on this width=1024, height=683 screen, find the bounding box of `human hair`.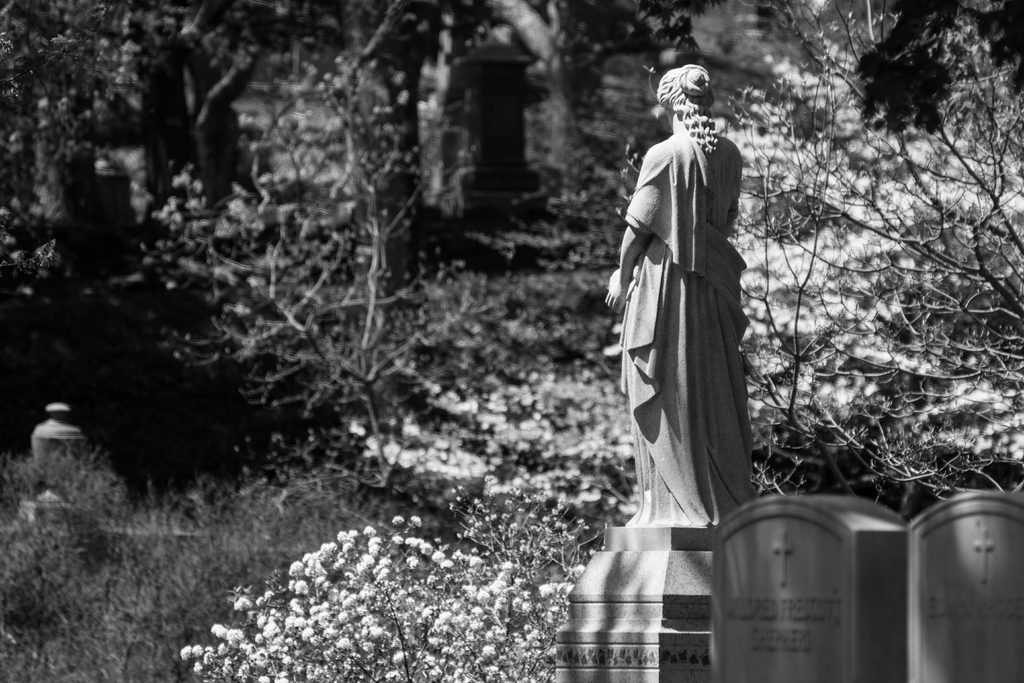
Bounding box: bbox=[659, 56, 717, 164].
